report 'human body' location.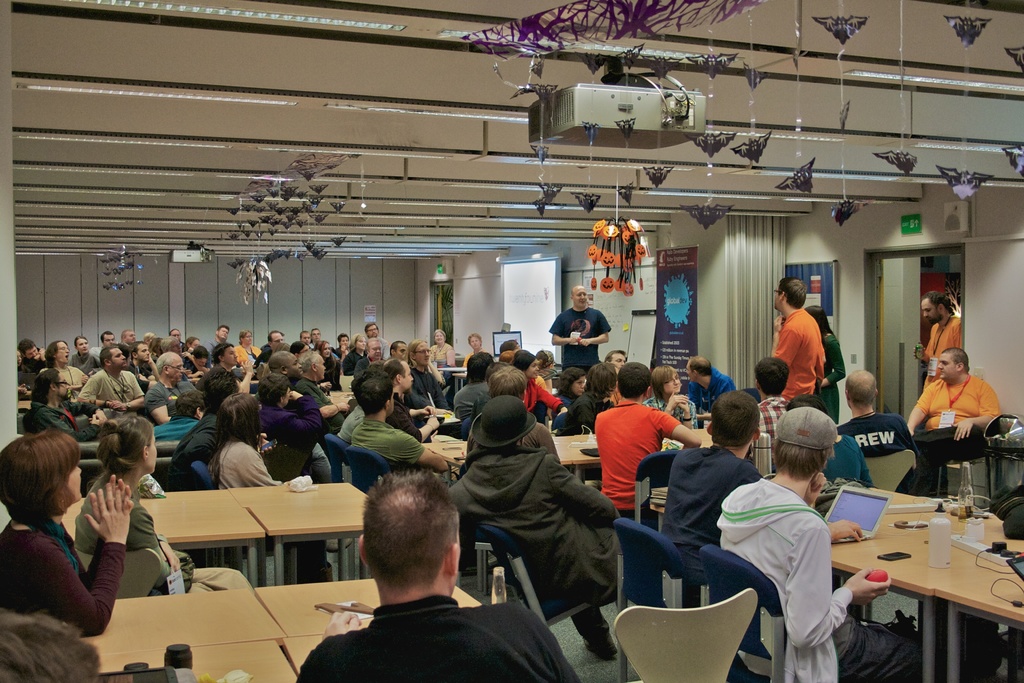
Report: bbox=(201, 321, 228, 370).
